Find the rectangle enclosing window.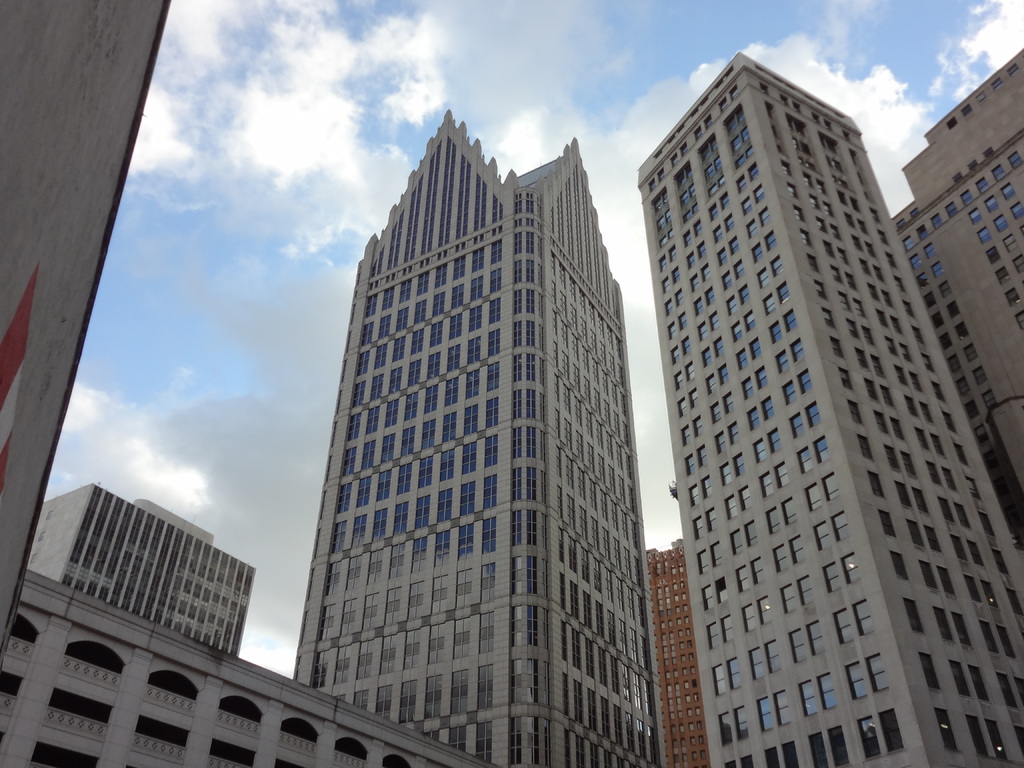
x1=945, y1=463, x2=959, y2=492.
